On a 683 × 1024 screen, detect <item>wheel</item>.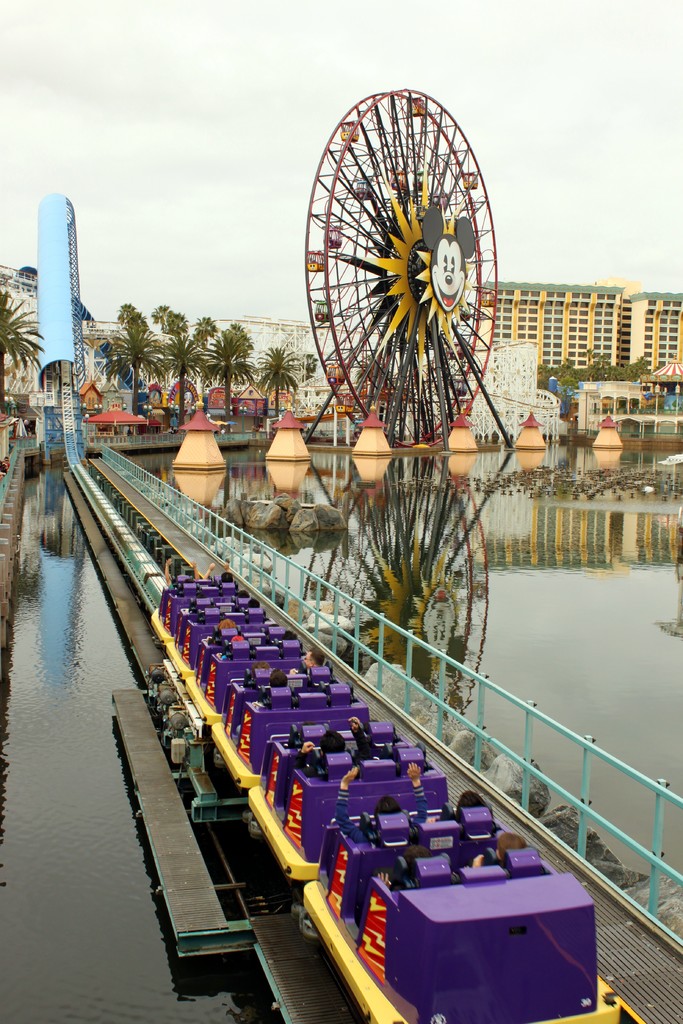
<region>300, 84, 502, 452</region>.
